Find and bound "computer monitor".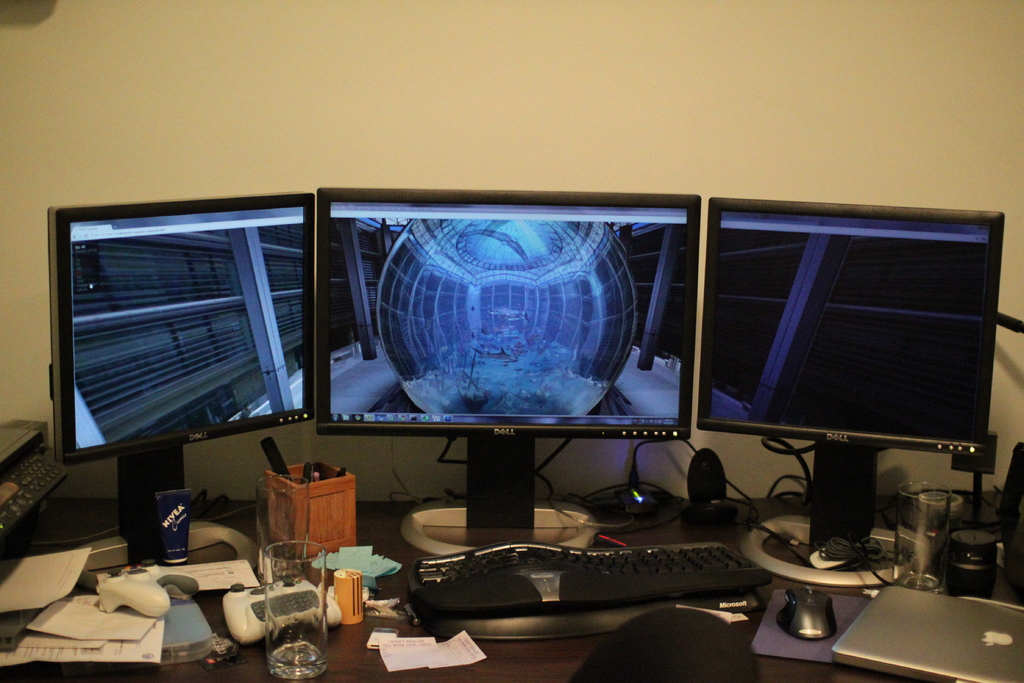
Bound: (left=296, top=223, right=730, bottom=547).
